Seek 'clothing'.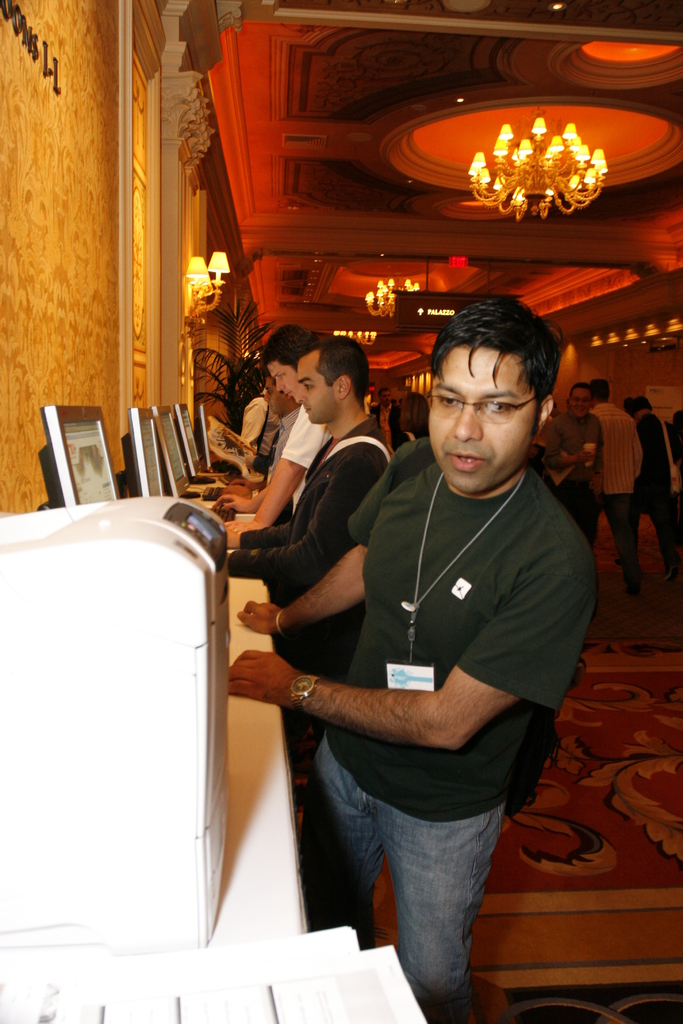
{"left": 298, "top": 367, "right": 584, "bottom": 973}.
